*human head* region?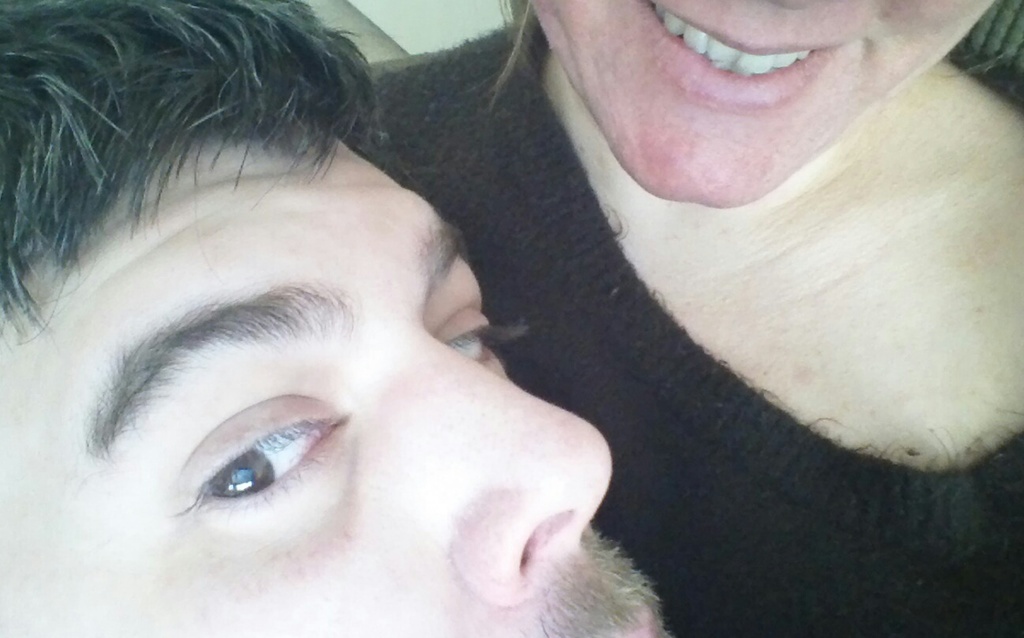
bbox=(529, 0, 1007, 209)
